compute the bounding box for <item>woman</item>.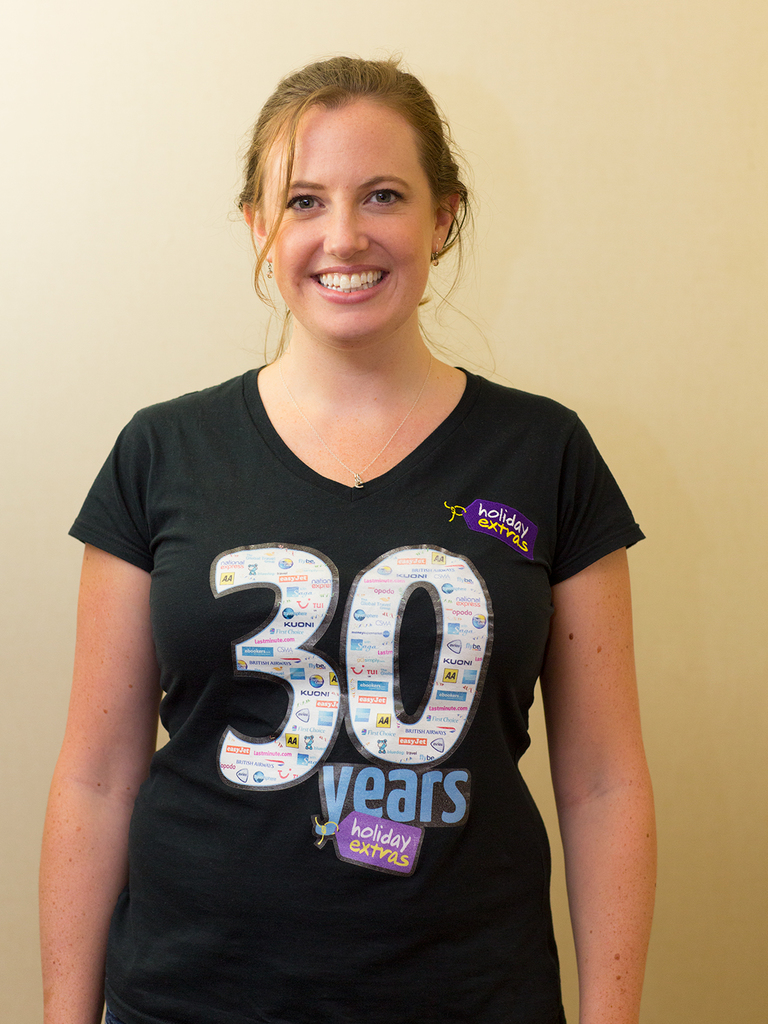
<box>42,55,666,1023</box>.
